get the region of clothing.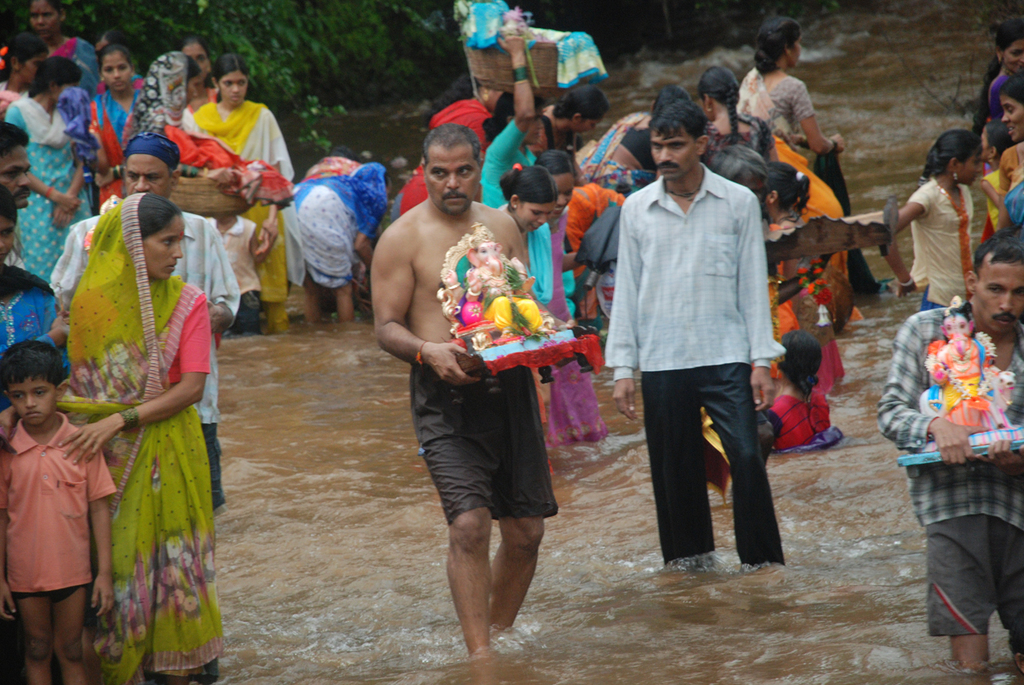
rect(88, 89, 141, 205).
